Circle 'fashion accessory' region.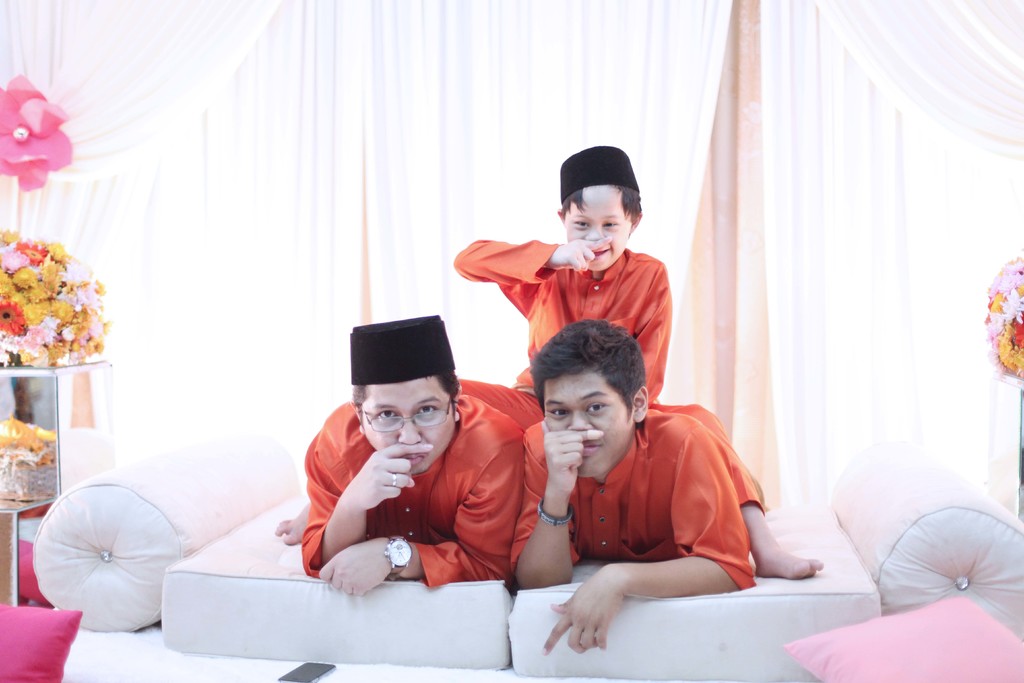
Region: detection(383, 532, 413, 582).
